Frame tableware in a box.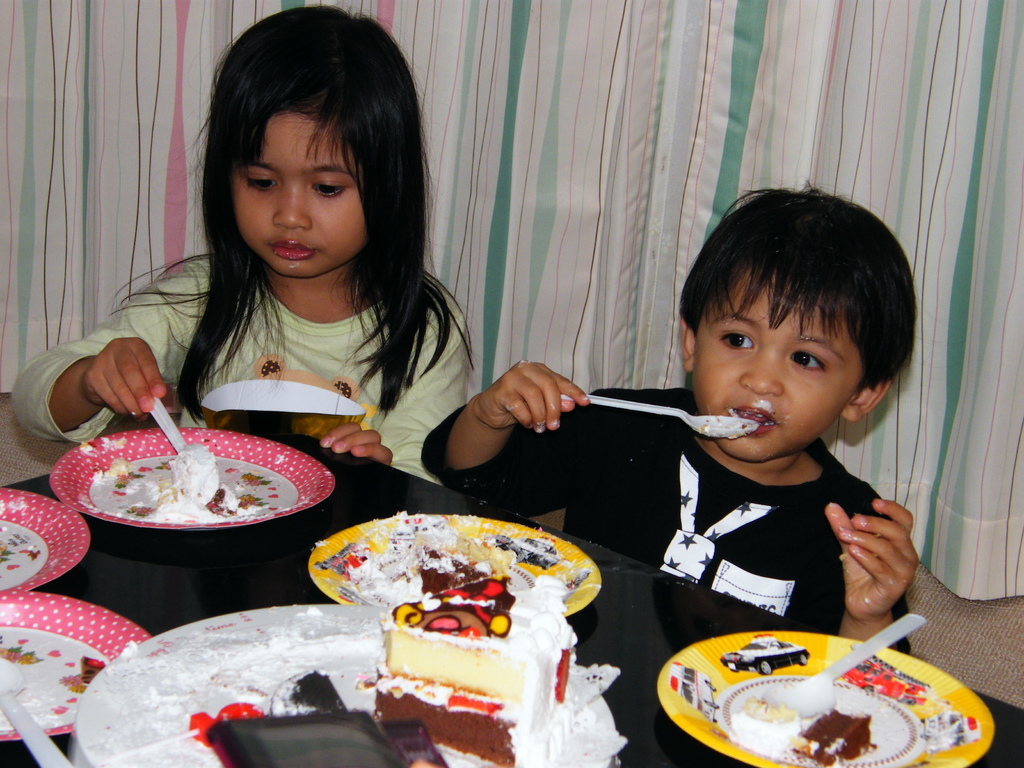
box(308, 511, 603, 625).
